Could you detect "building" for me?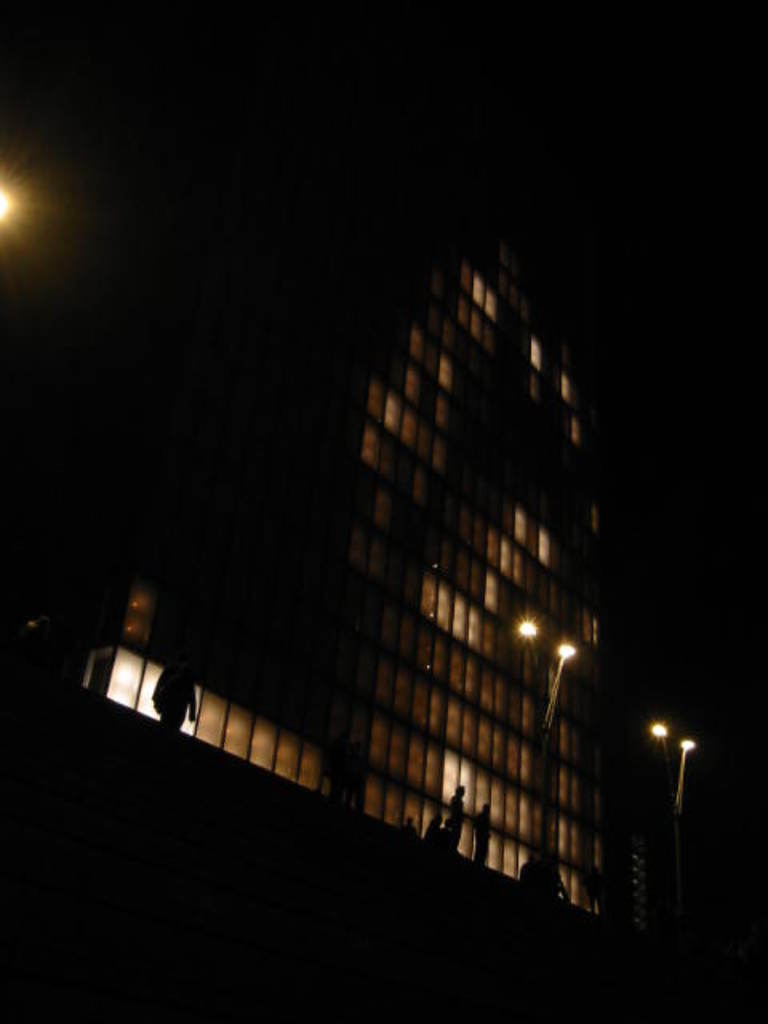
Detection result: (x1=0, y1=48, x2=653, y2=963).
